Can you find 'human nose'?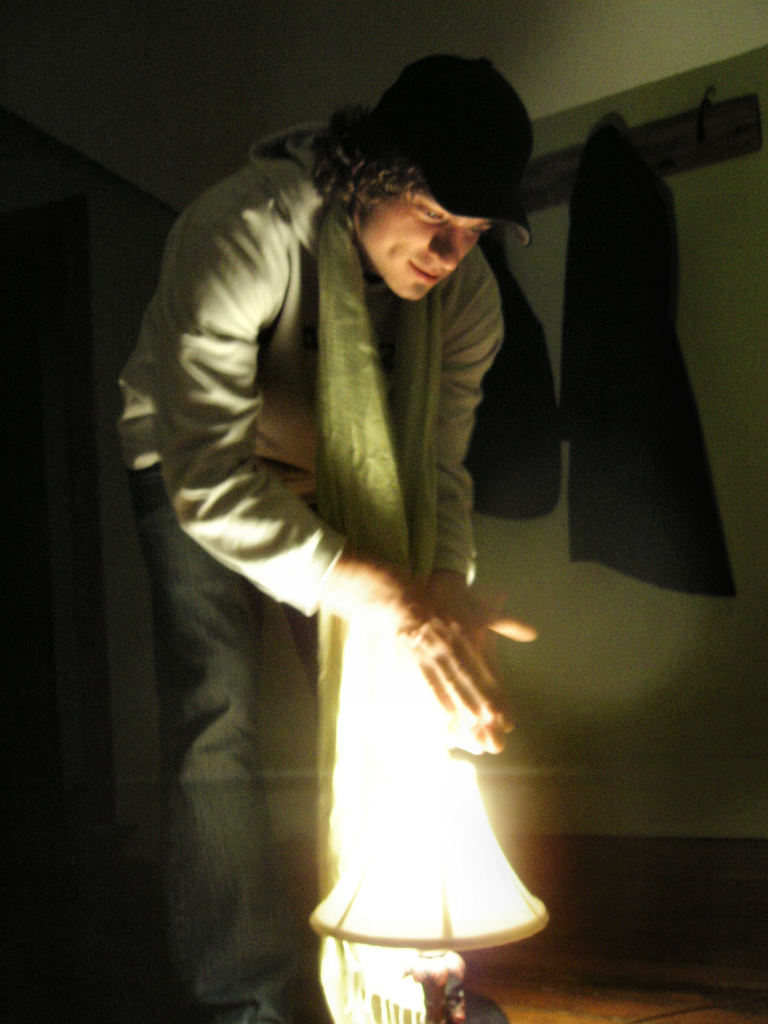
Yes, bounding box: {"x1": 429, "y1": 219, "x2": 462, "y2": 271}.
